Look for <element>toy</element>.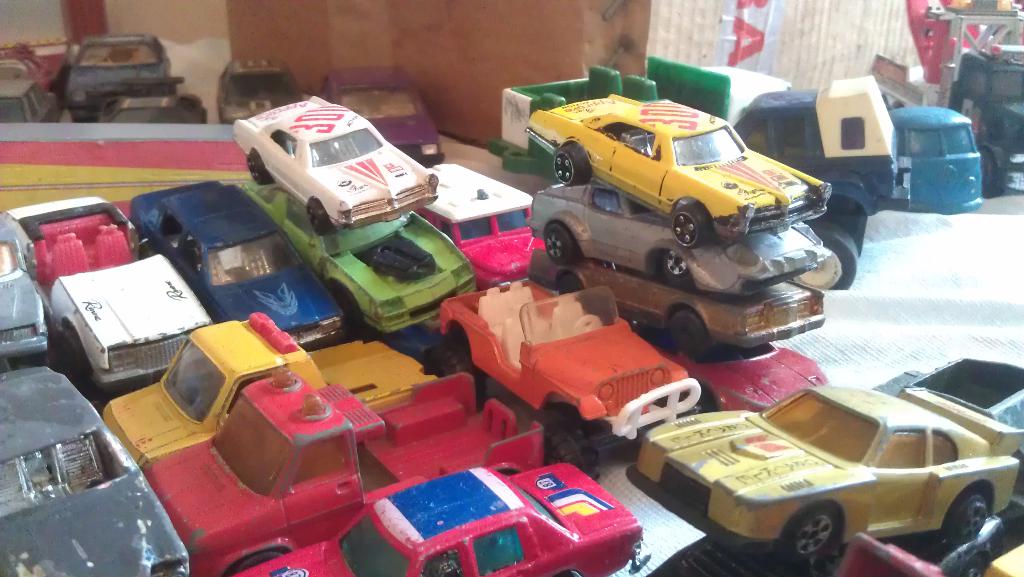
Found: [left=118, top=165, right=361, bottom=346].
